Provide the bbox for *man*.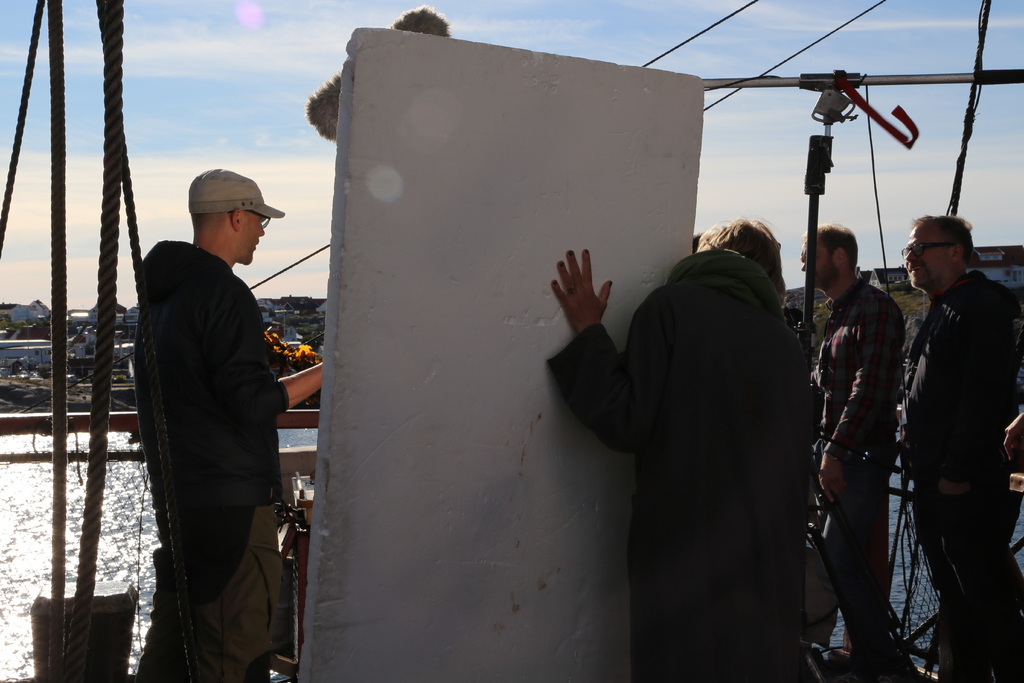
BBox(810, 219, 909, 682).
